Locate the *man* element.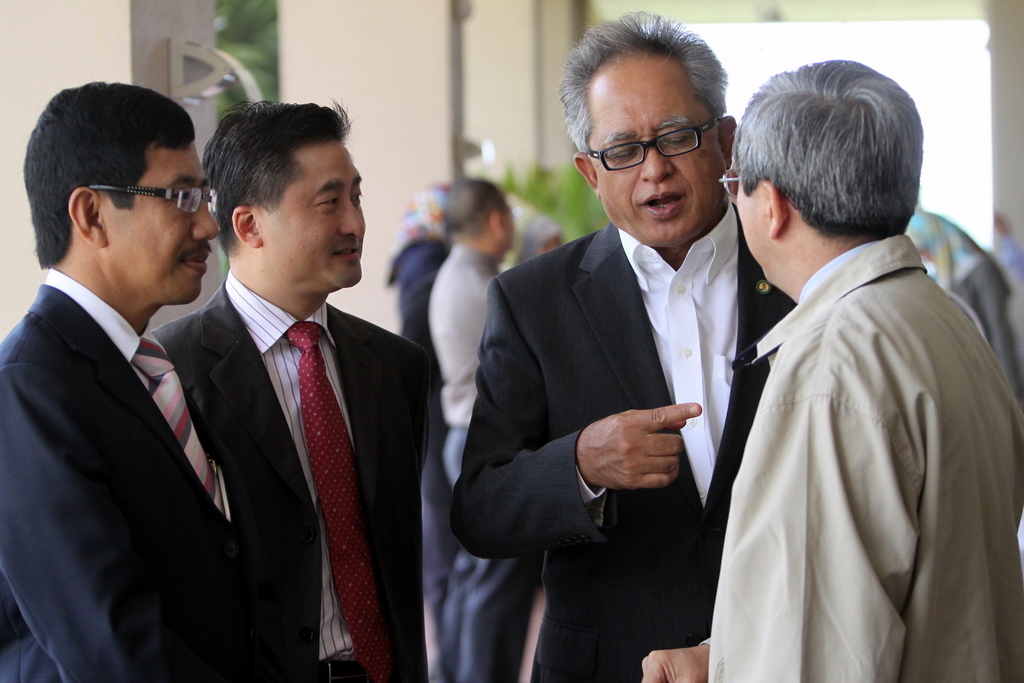
Element bbox: locate(0, 78, 257, 682).
